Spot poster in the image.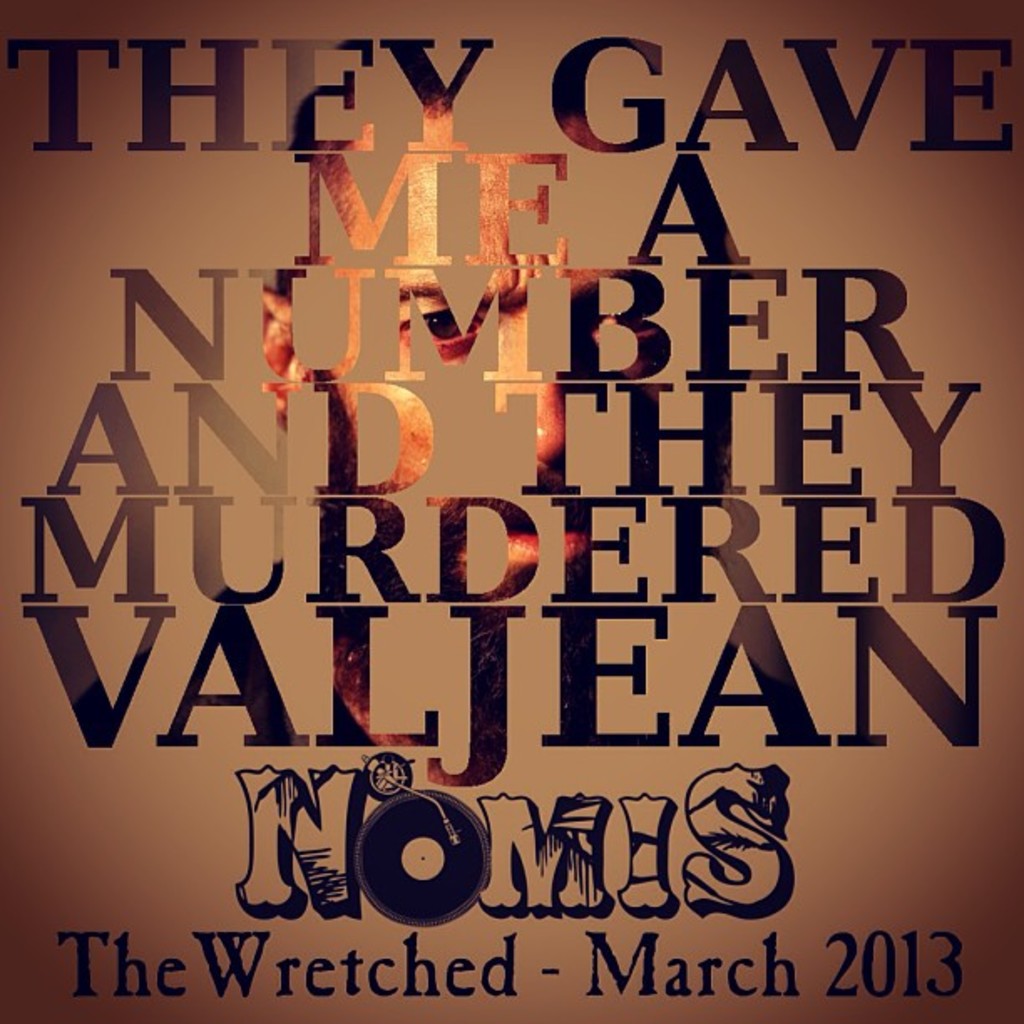
poster found at left=0, top=0, right=1022, bottom=1022.
